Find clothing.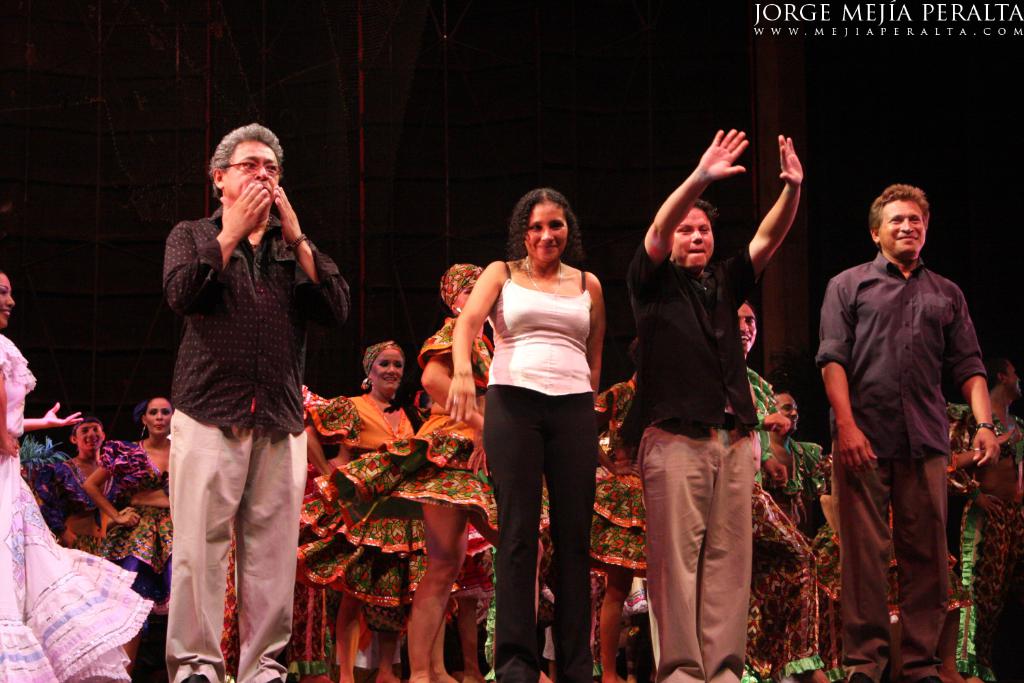
pyautogui.locateOnScreen(816, 252, 983, 682).
